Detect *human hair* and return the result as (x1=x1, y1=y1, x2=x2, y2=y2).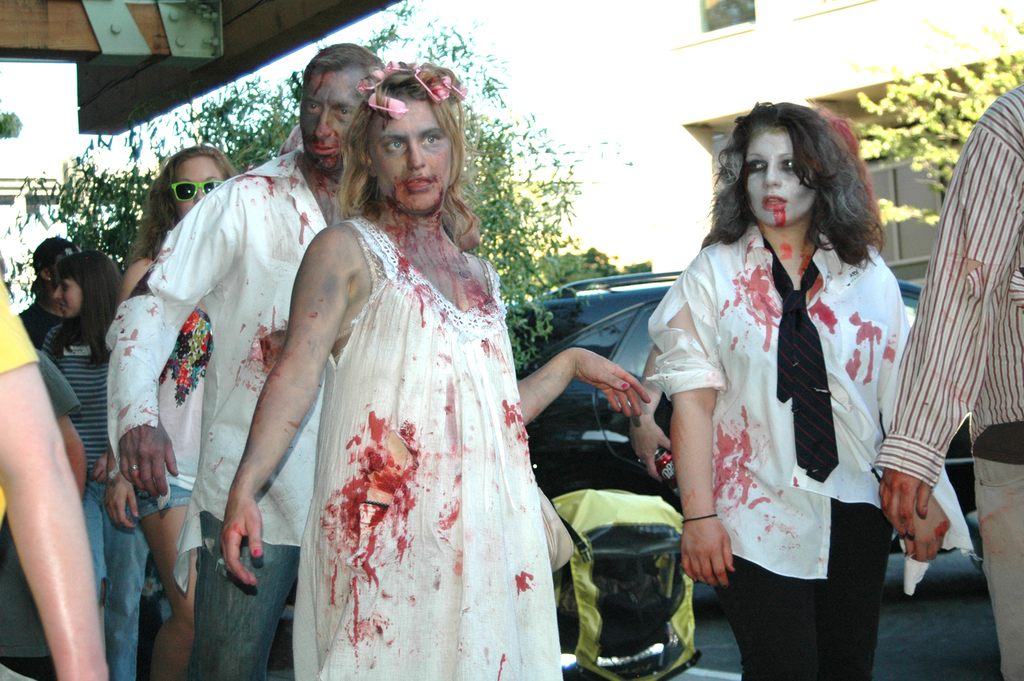
(x1=294, y1=42, x2=385, y2=103).
